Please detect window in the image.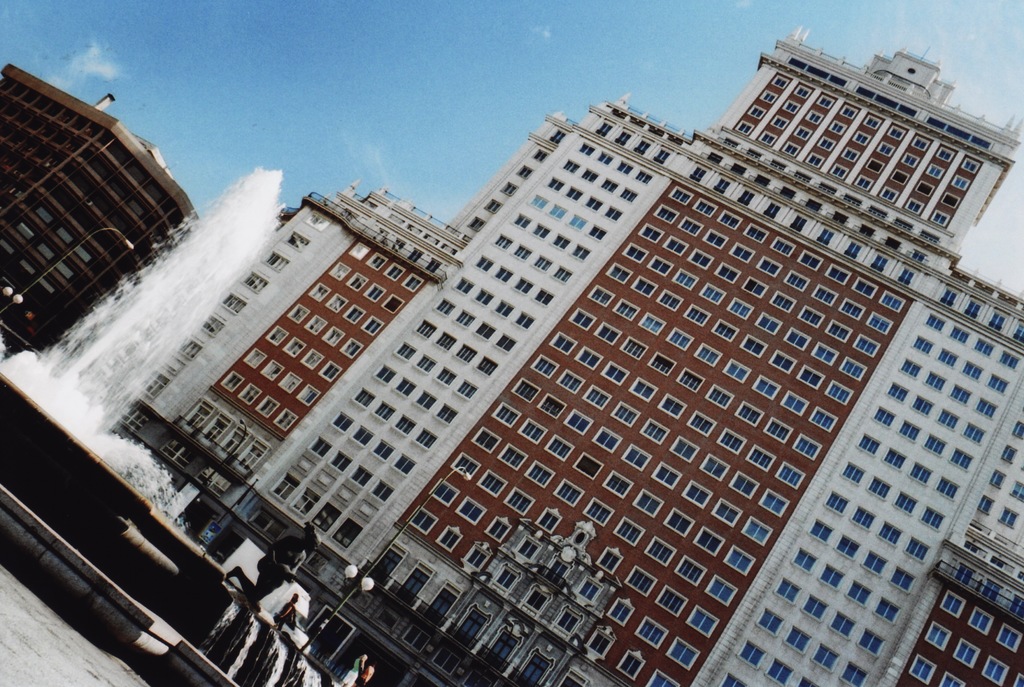
[805,155,824,168].
